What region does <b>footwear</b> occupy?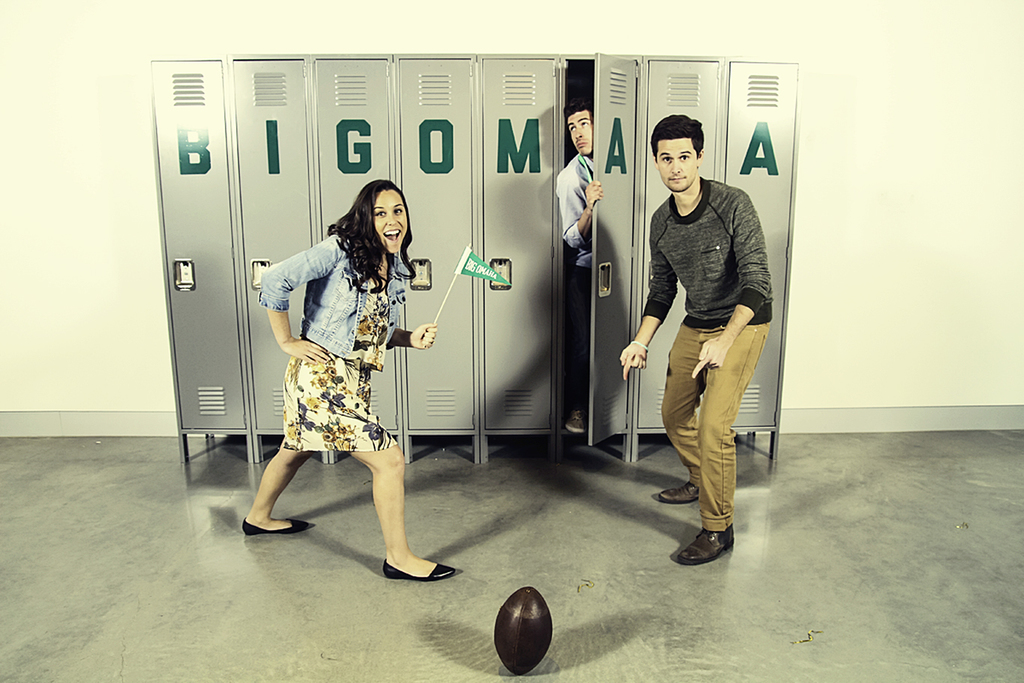
385:560:454:582.
